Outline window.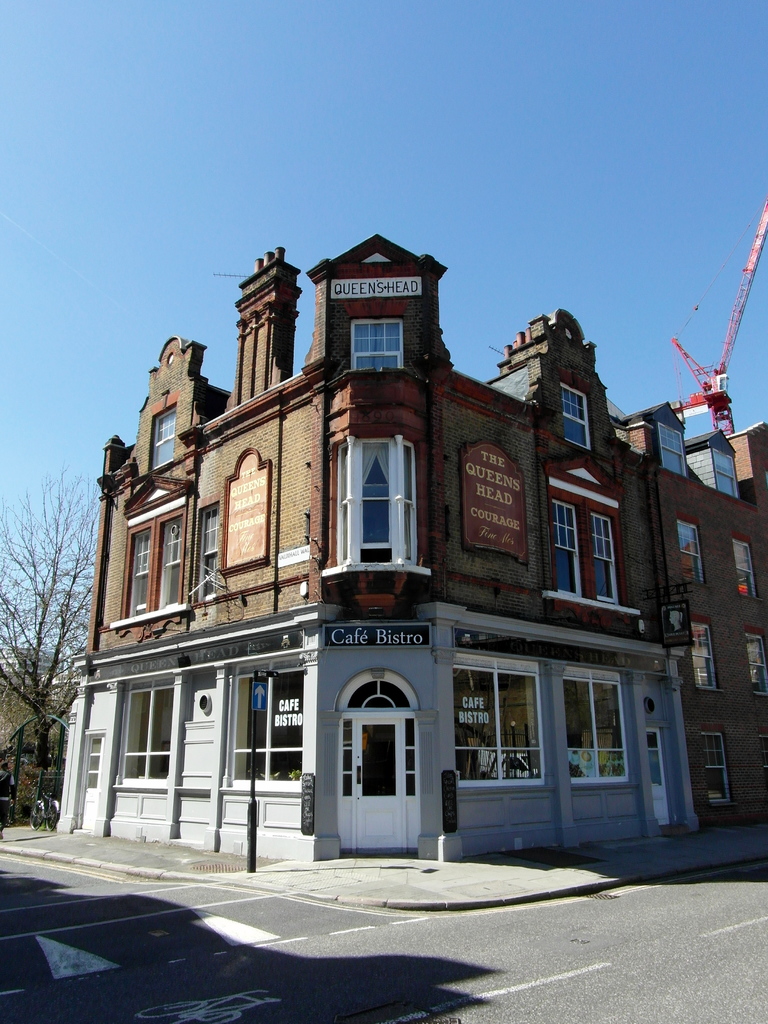
Outline: bbox(148, 394, 182, 474).
